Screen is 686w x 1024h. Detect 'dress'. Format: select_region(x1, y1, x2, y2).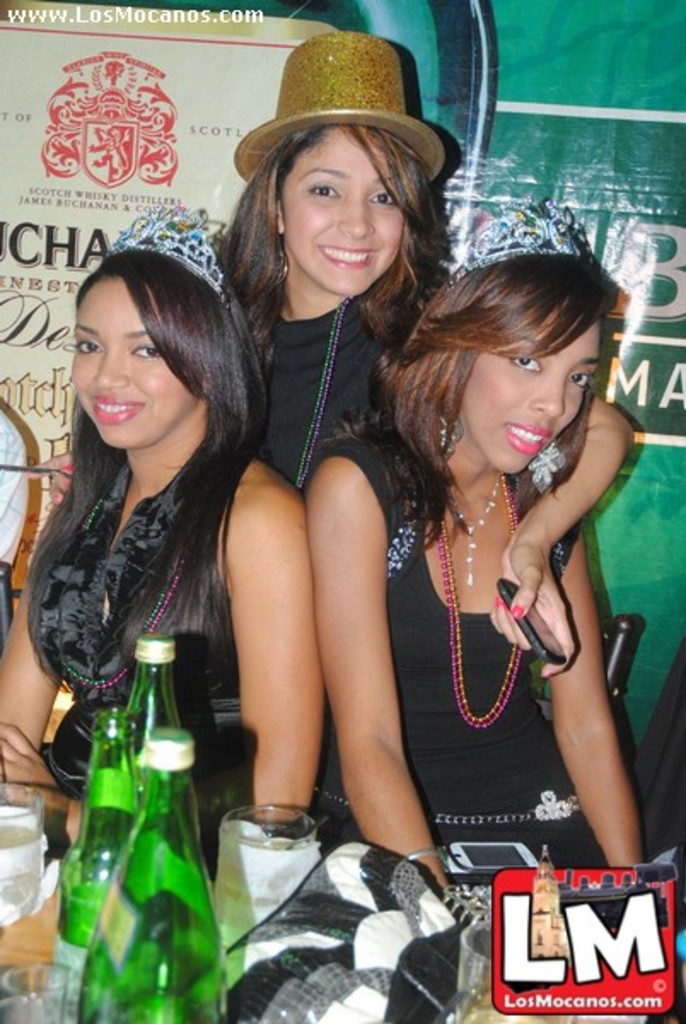
select_region(41, 463, 256, 879).
